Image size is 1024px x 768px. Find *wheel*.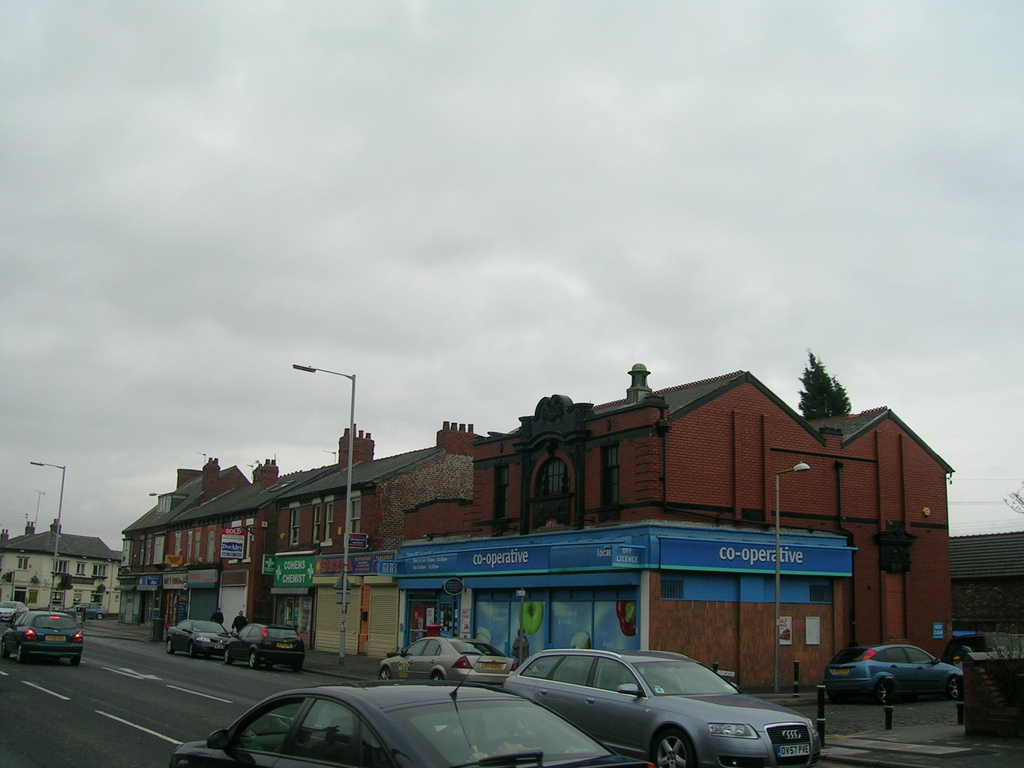
x1=382 y1=671 x2=388 y2=677.
